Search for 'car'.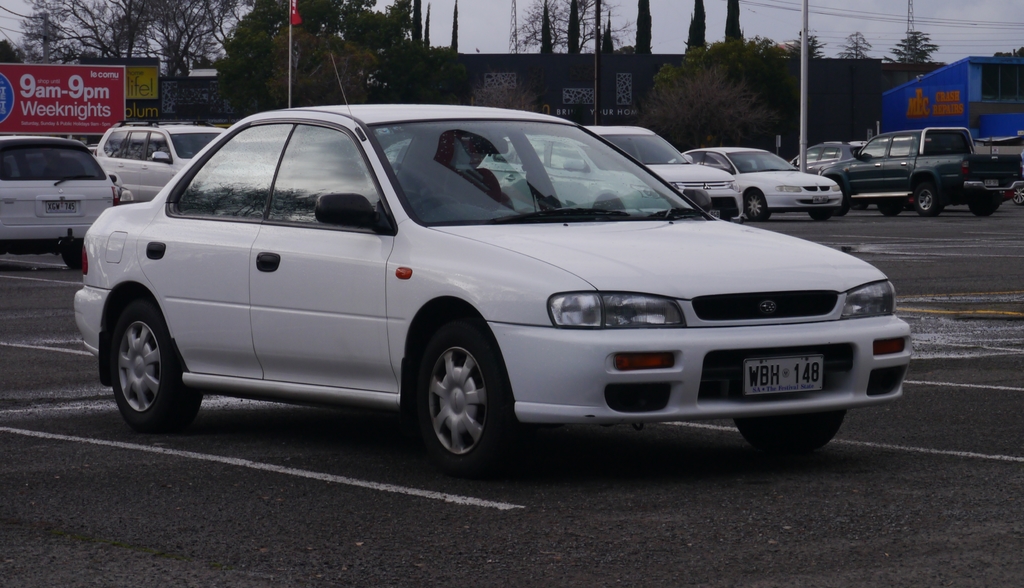
Found at locate(783, 141, 849, 178).
